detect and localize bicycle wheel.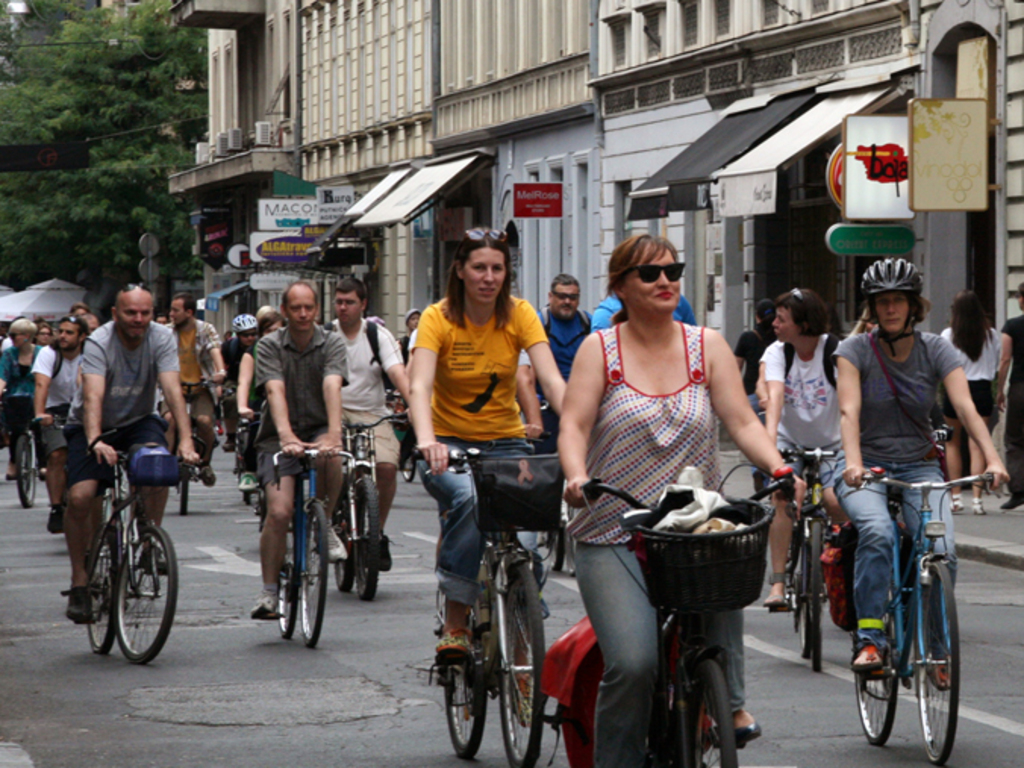
Localized at 274 498 303 639.
